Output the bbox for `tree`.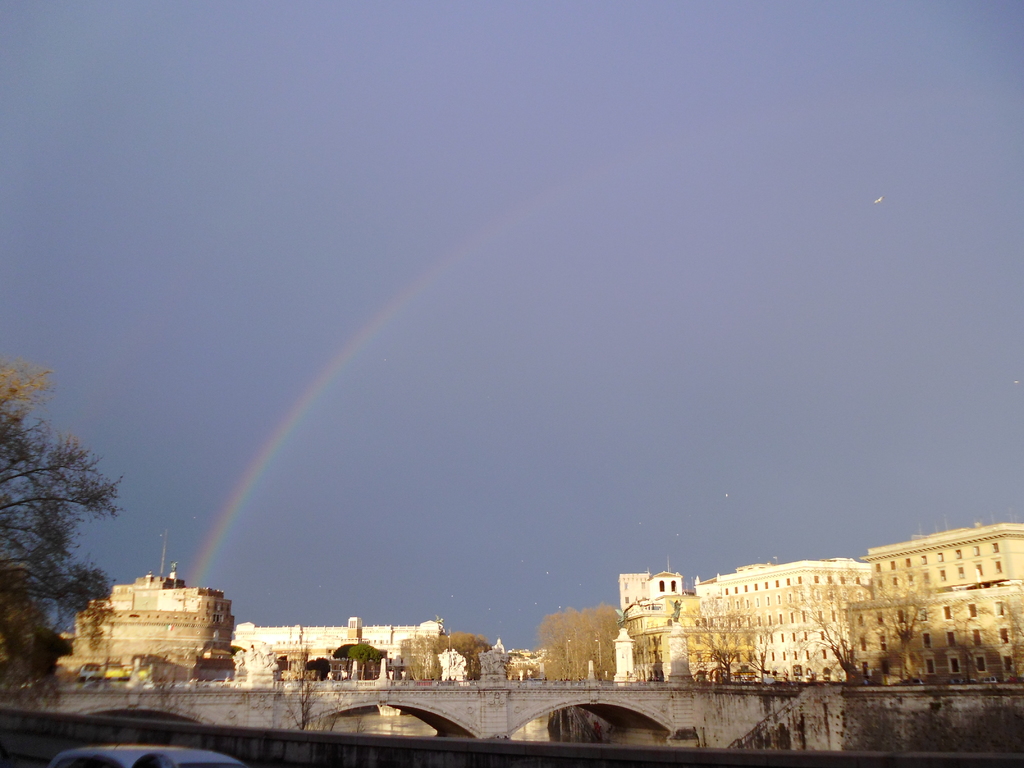
bbox(347, 645, 390, 675).
